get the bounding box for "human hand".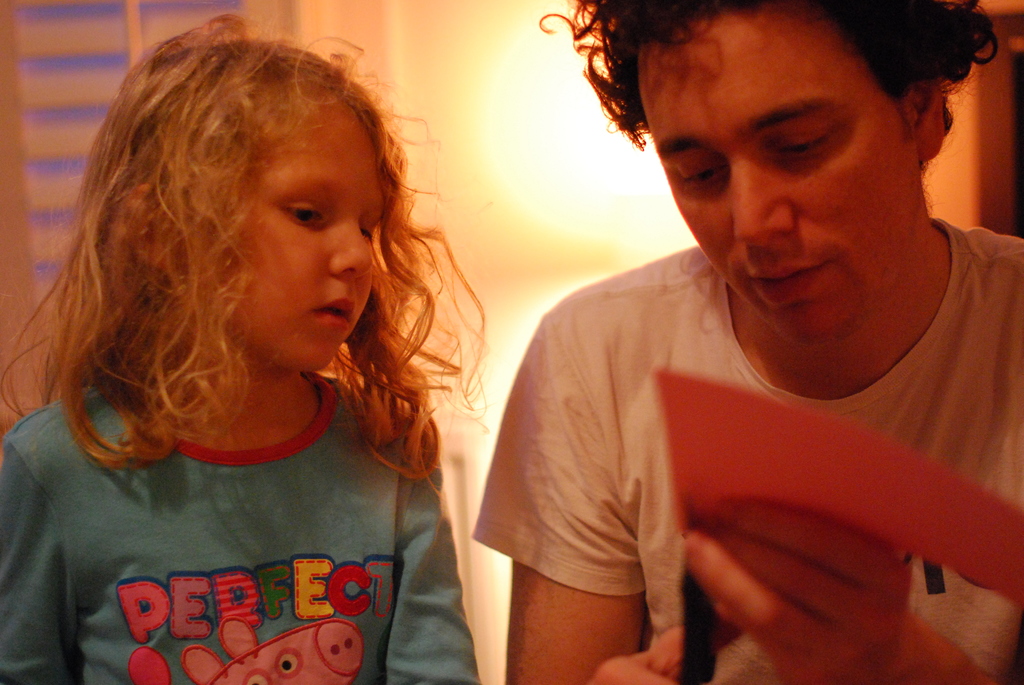
(left=586, top=620, right=741, bottom=684).
